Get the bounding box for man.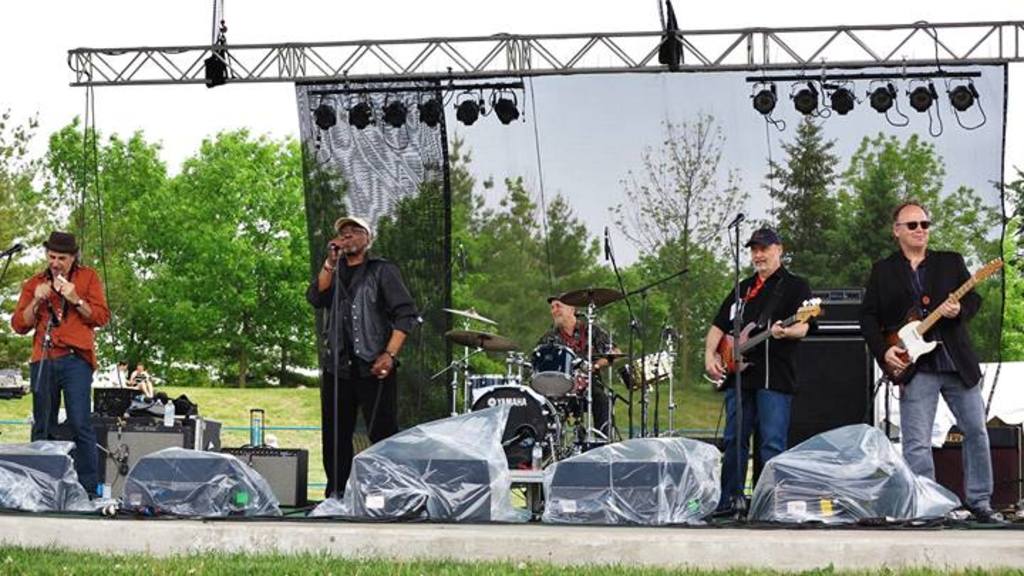
region(704, 229, 816, 526).
